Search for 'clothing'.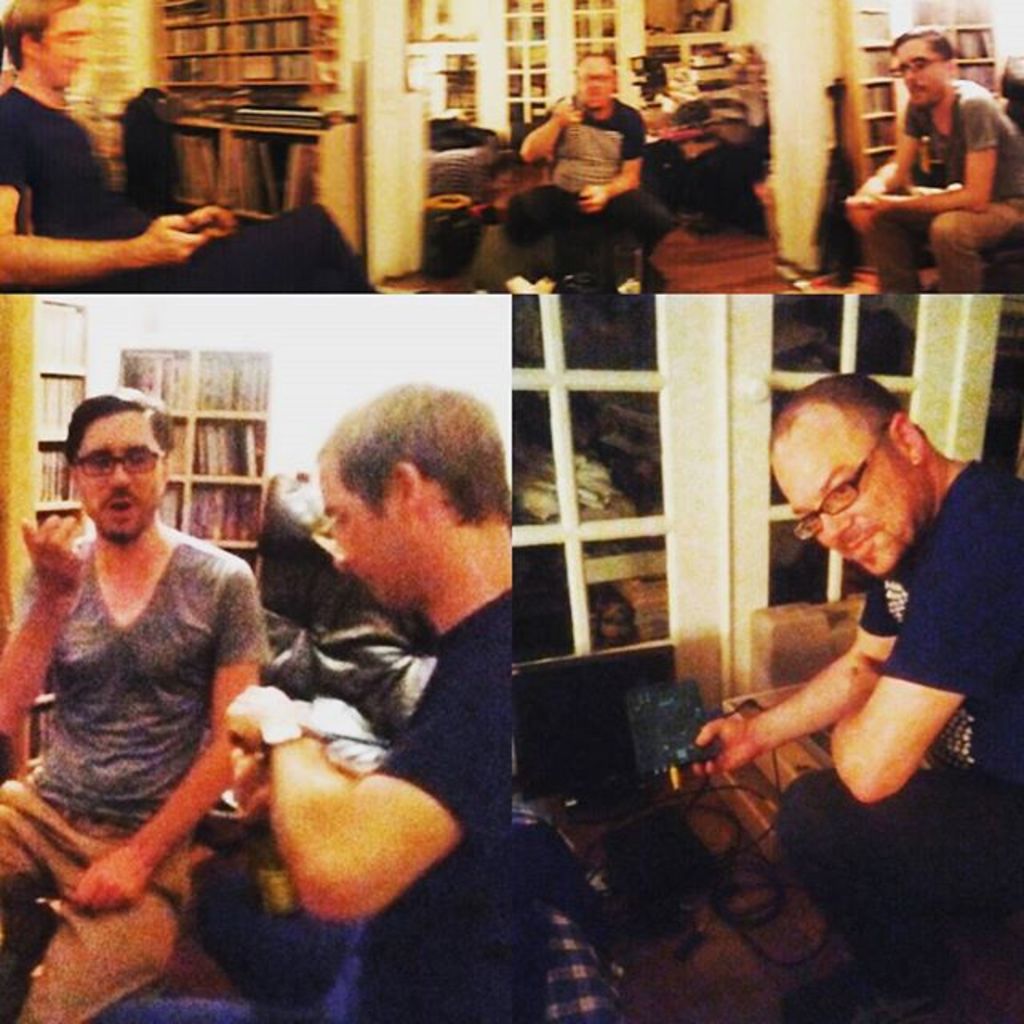
Found at bbox(0, 74, 381, 309).
